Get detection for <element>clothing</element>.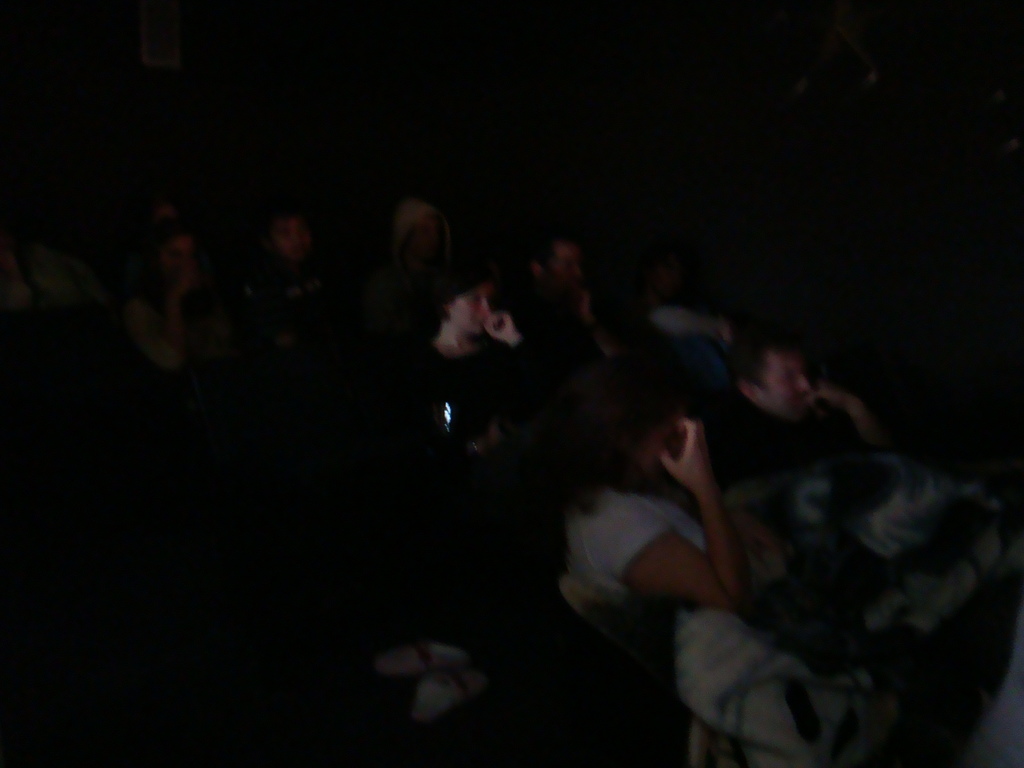
Detection: (x1=712, y1=384, x2=883, y2=509).
